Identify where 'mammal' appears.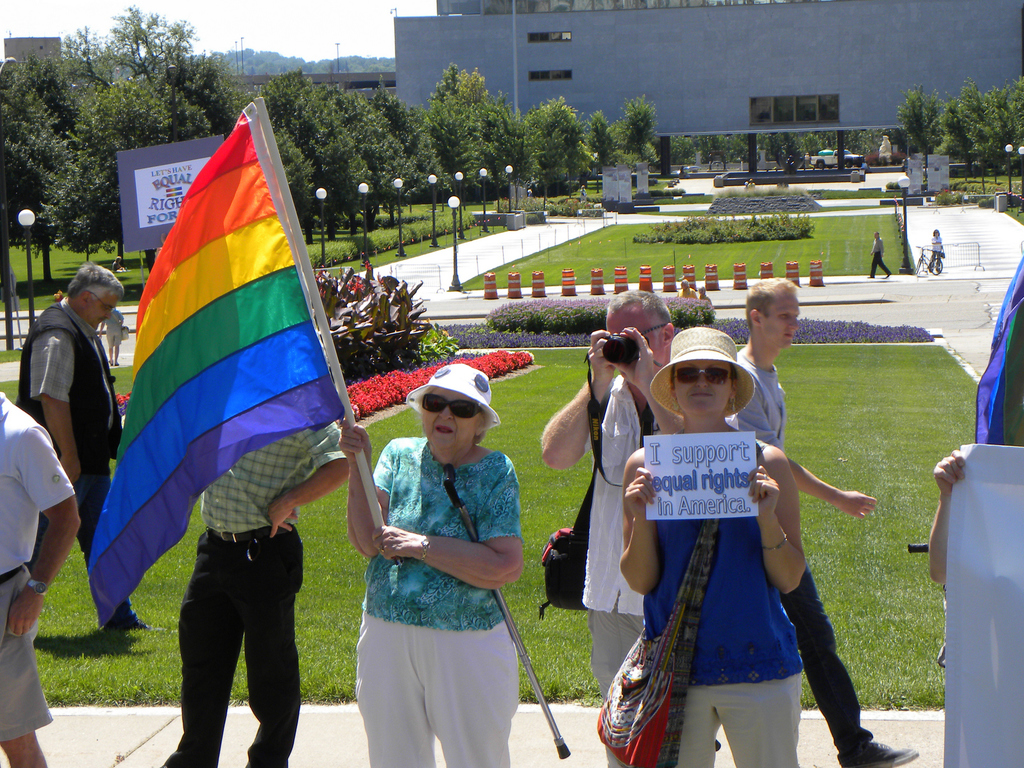
Appears at 866:228:890:278.
